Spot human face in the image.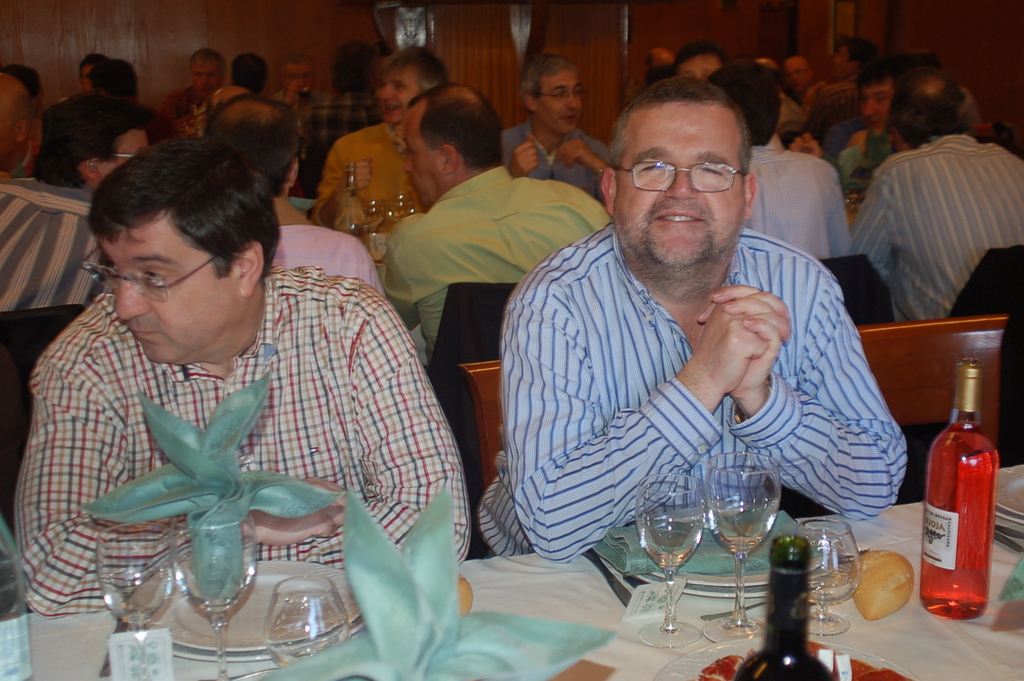
human face found at rect(613, 106, 750, 262).
